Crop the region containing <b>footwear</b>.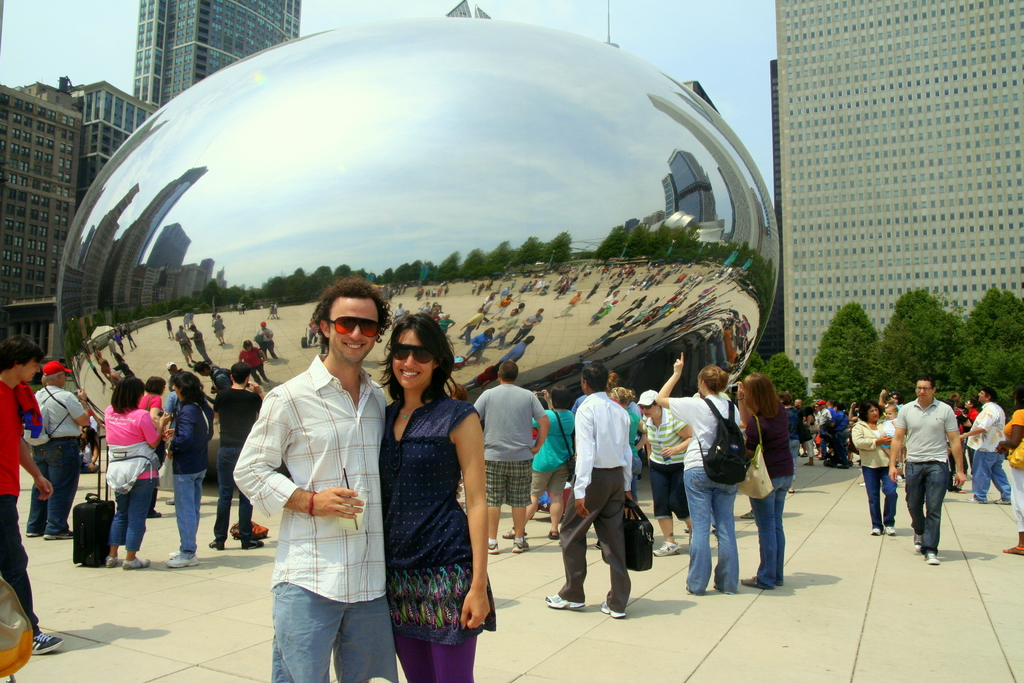
Crop region: box(171, 548, 186, 557).
